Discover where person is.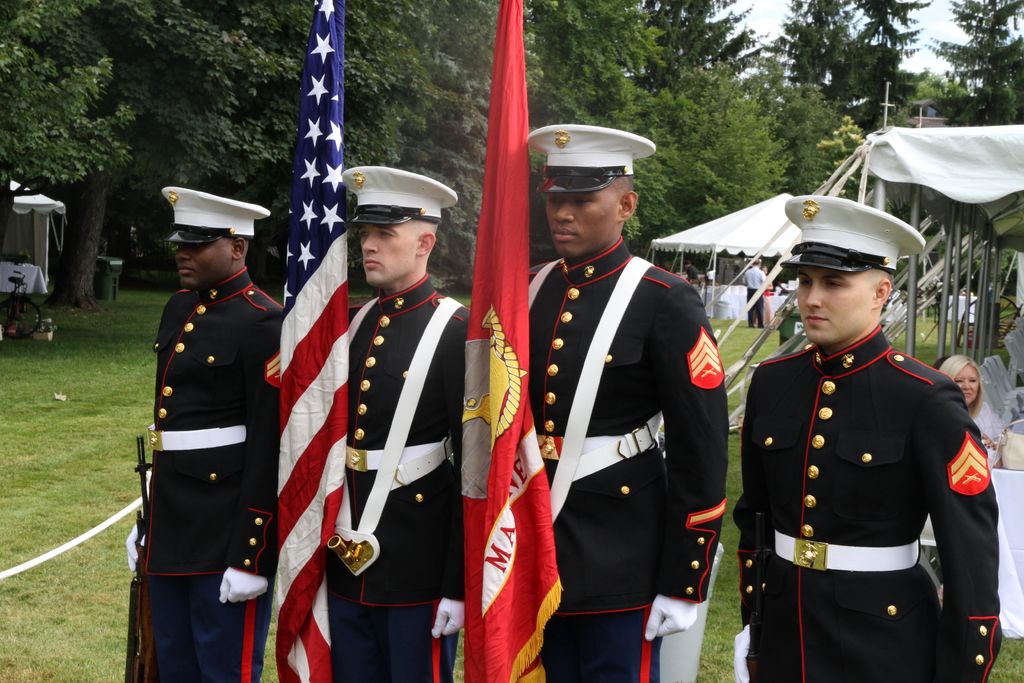
Discovered at box=[341, 164, 468, 682].
